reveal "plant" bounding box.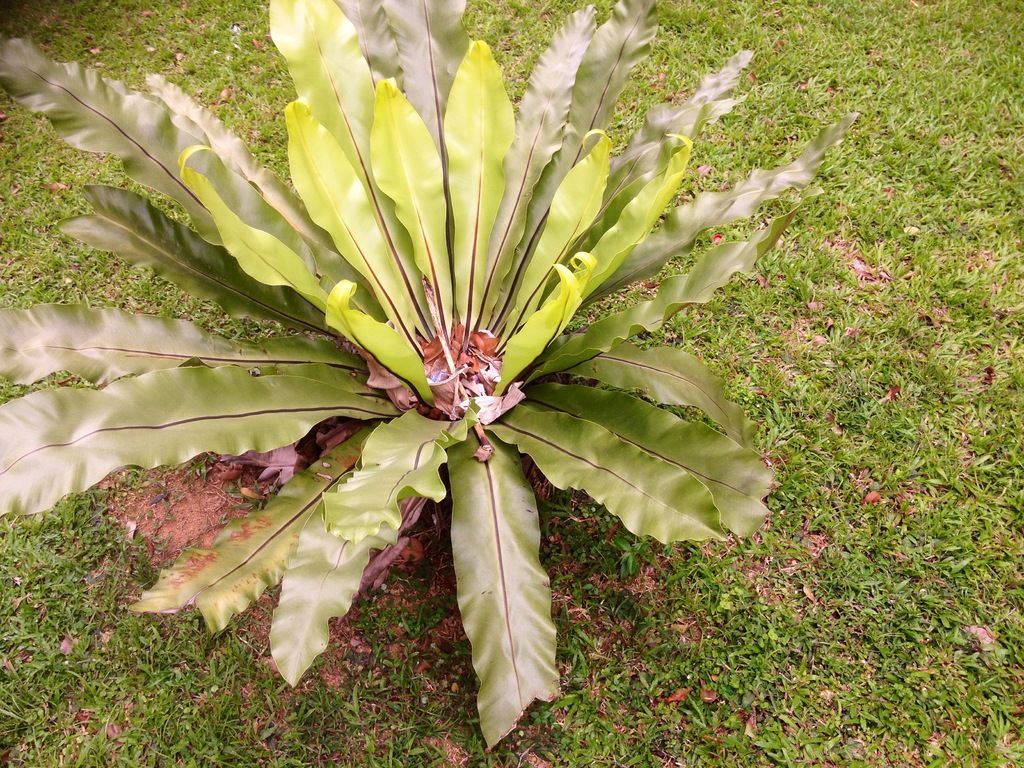
Revealed: [x1=0, y1=0, x2=845, y2=758].
